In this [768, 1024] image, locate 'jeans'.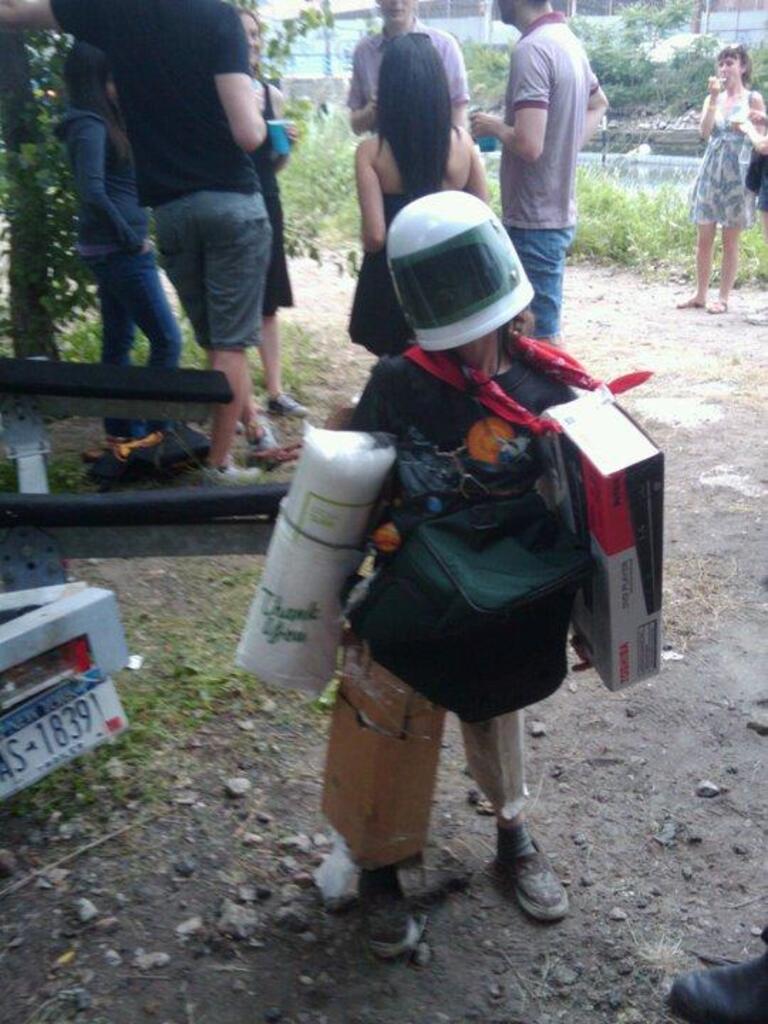
Bounding box: l=98, t=249, r=185, b=434.
